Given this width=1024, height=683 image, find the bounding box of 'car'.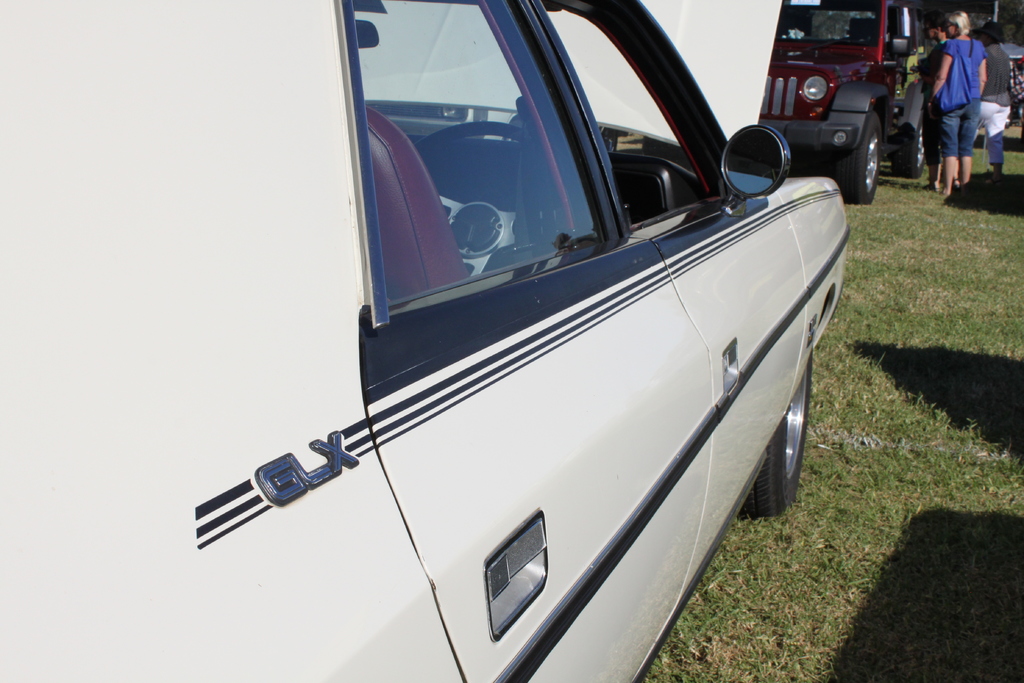
x1=208 y1=11 x2=862 y2=670.
